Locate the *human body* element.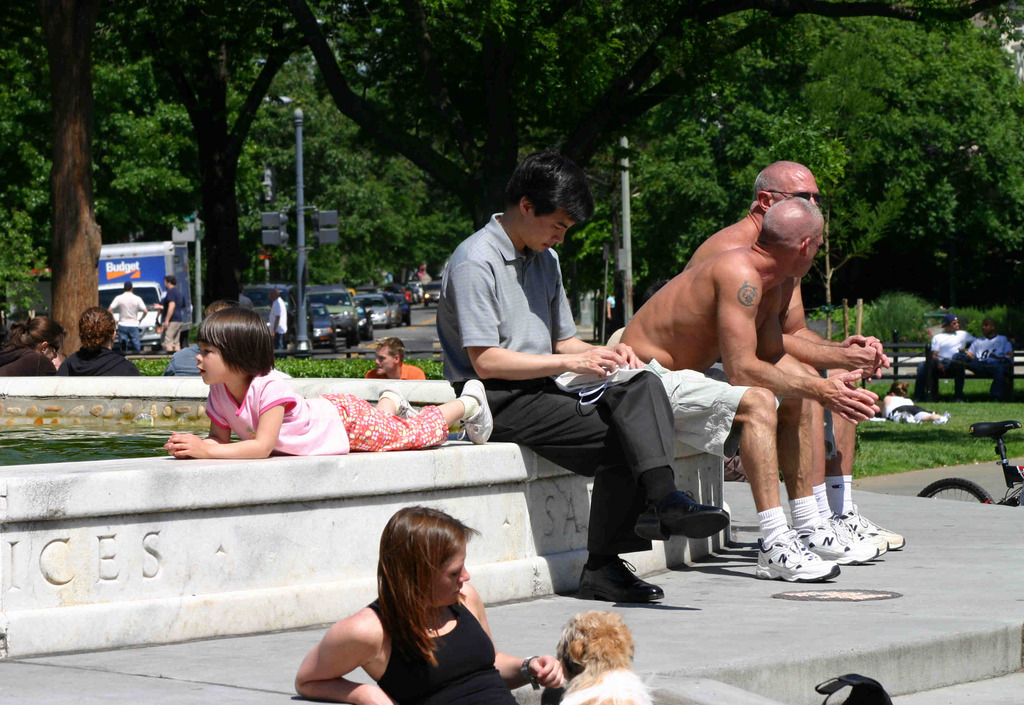
Element bbox: (left=153, top=288, right=182, bottom=355).
